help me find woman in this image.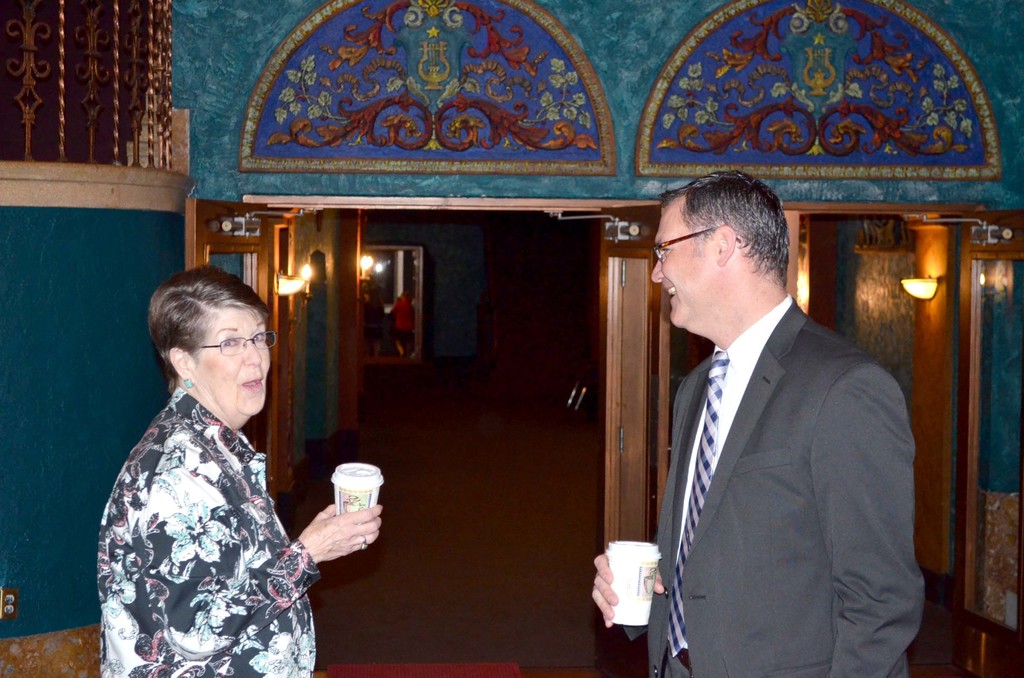
Found it: select_region(76, 223, 347, 677).
